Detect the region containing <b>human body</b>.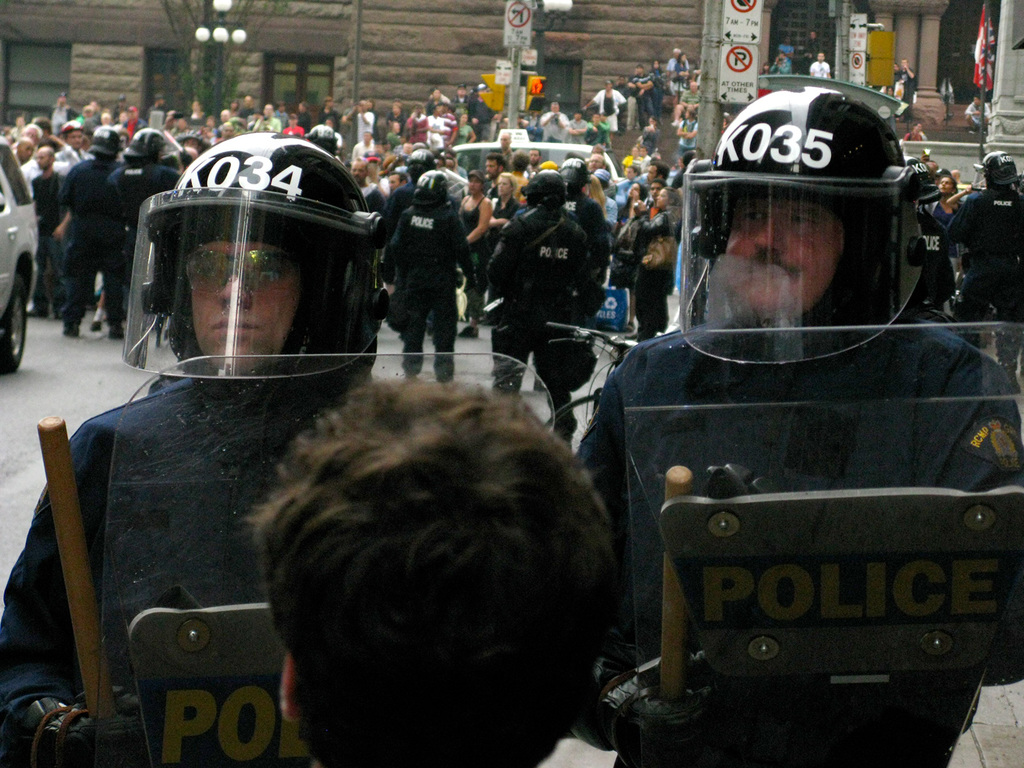
select_region(535, 101, 570, 147).
